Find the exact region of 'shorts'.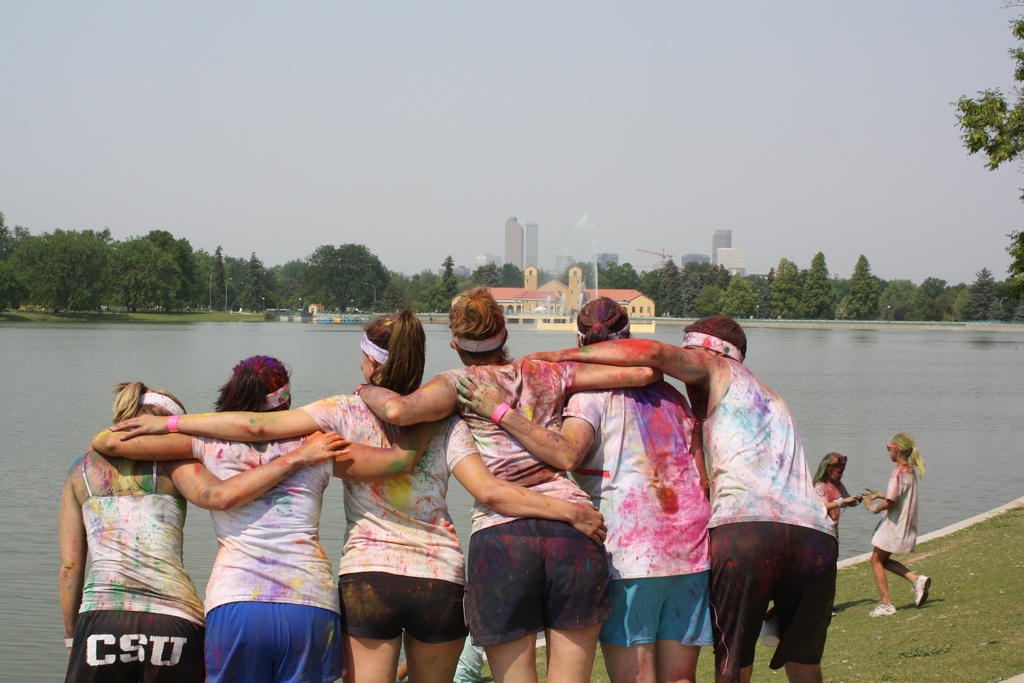
Exact region: 604,577,714,647.
